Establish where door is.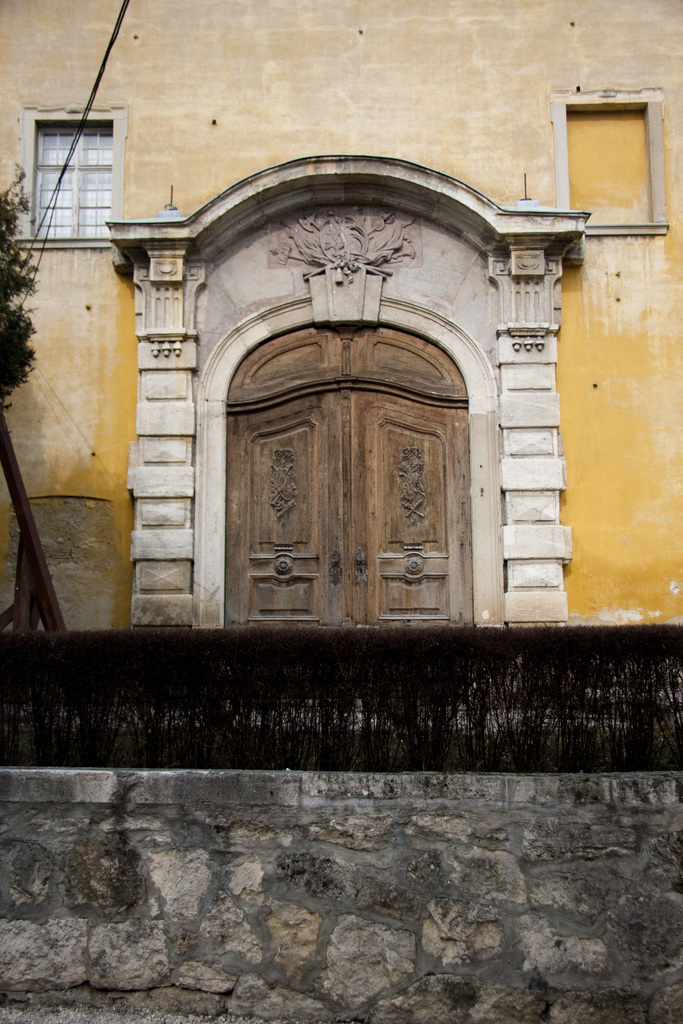
Established at left=226, top=310, right=472, bottom=623.
